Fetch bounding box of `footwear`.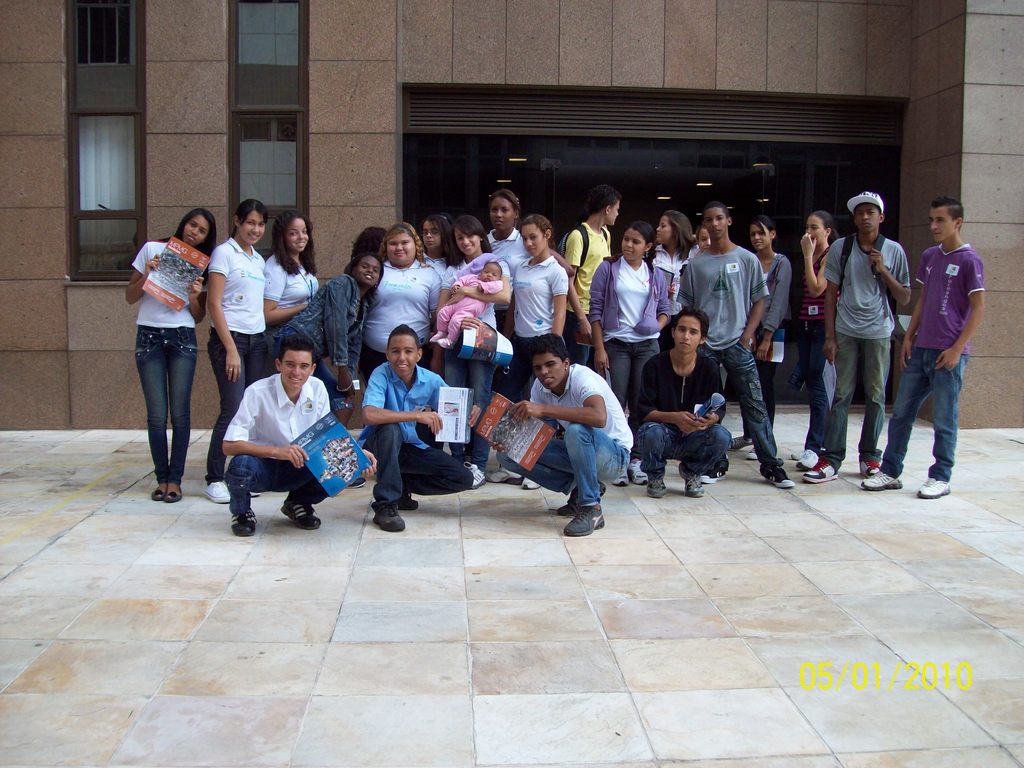
Bbox: 375,491,404,532.
